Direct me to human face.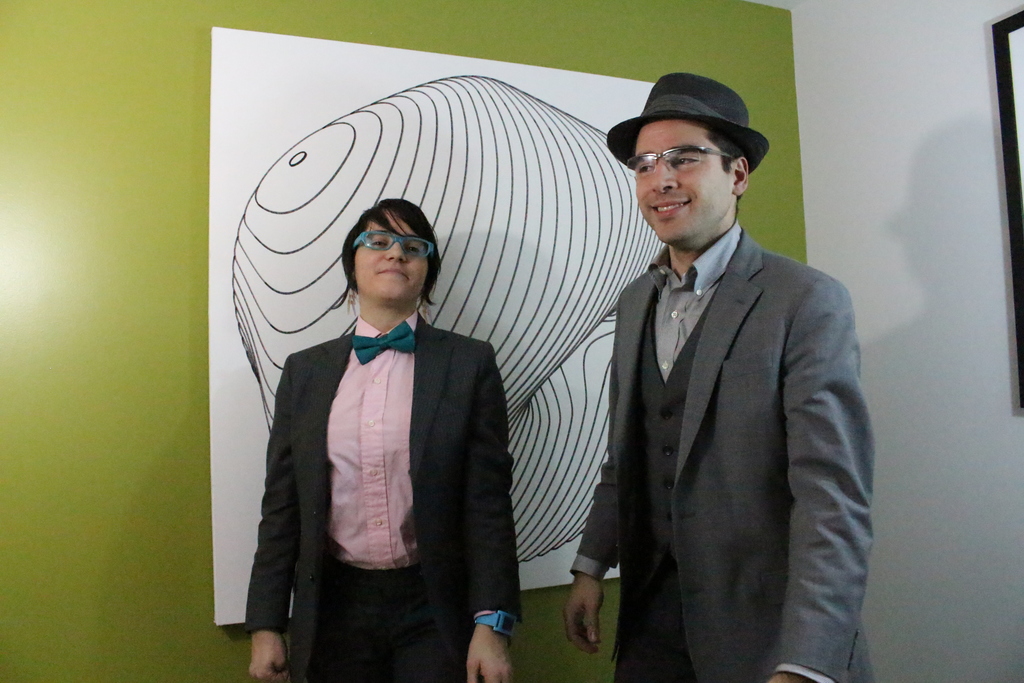
Direction: [632, 120, 727, 244].
